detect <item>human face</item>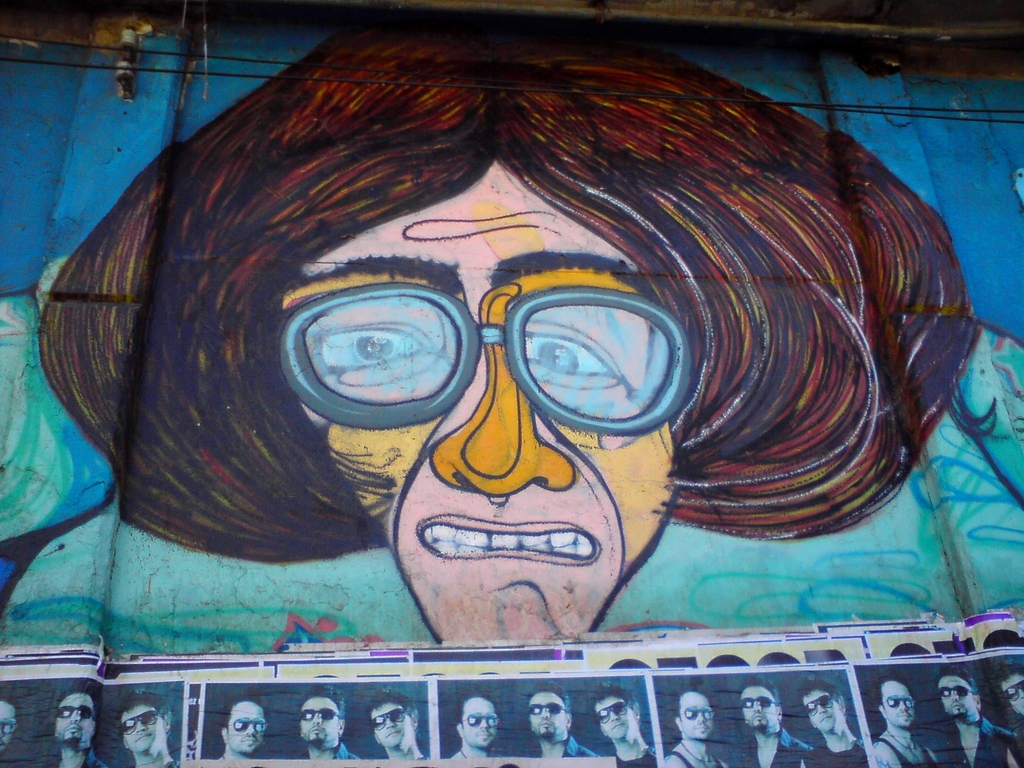
bbox=(228, 703, 265, 752)
